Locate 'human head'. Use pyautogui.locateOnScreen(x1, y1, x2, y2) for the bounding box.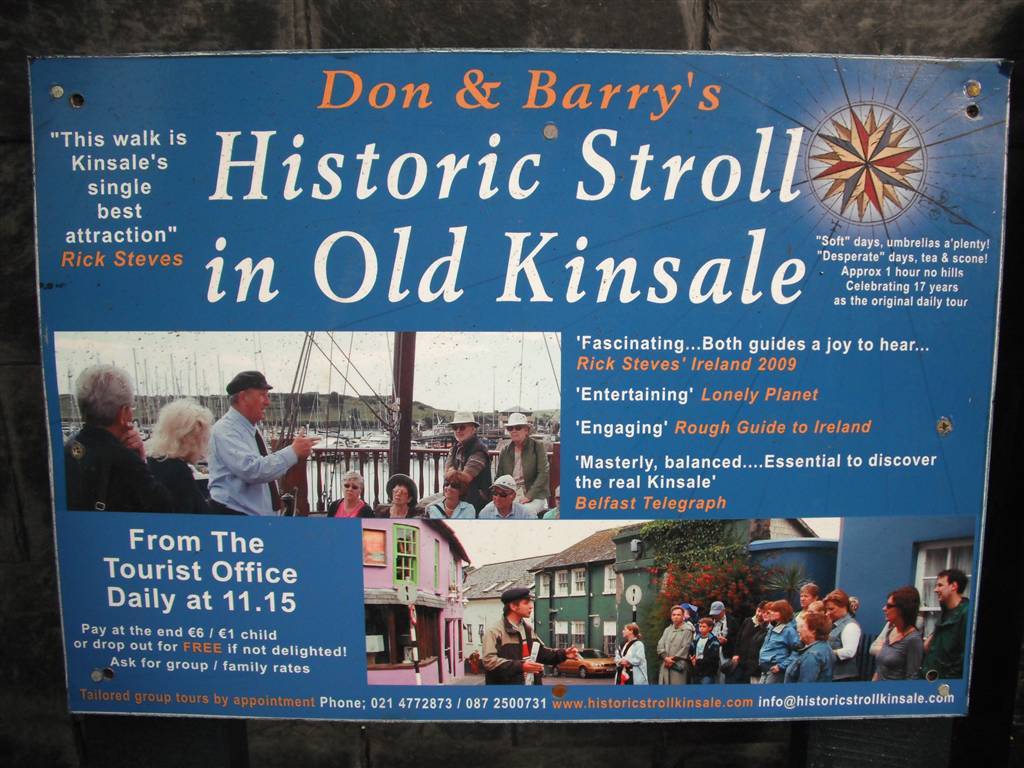
pyautogui.locateOnScreen(929, 568, 972, 602).
